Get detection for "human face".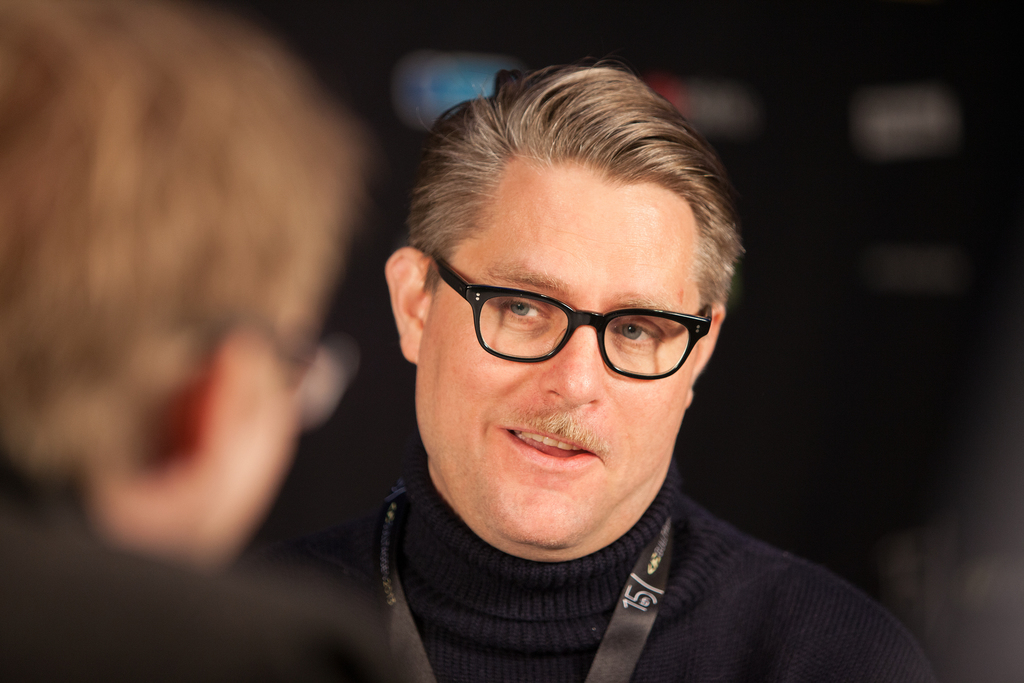
Detection: detection(198, 293, 321, 577).
